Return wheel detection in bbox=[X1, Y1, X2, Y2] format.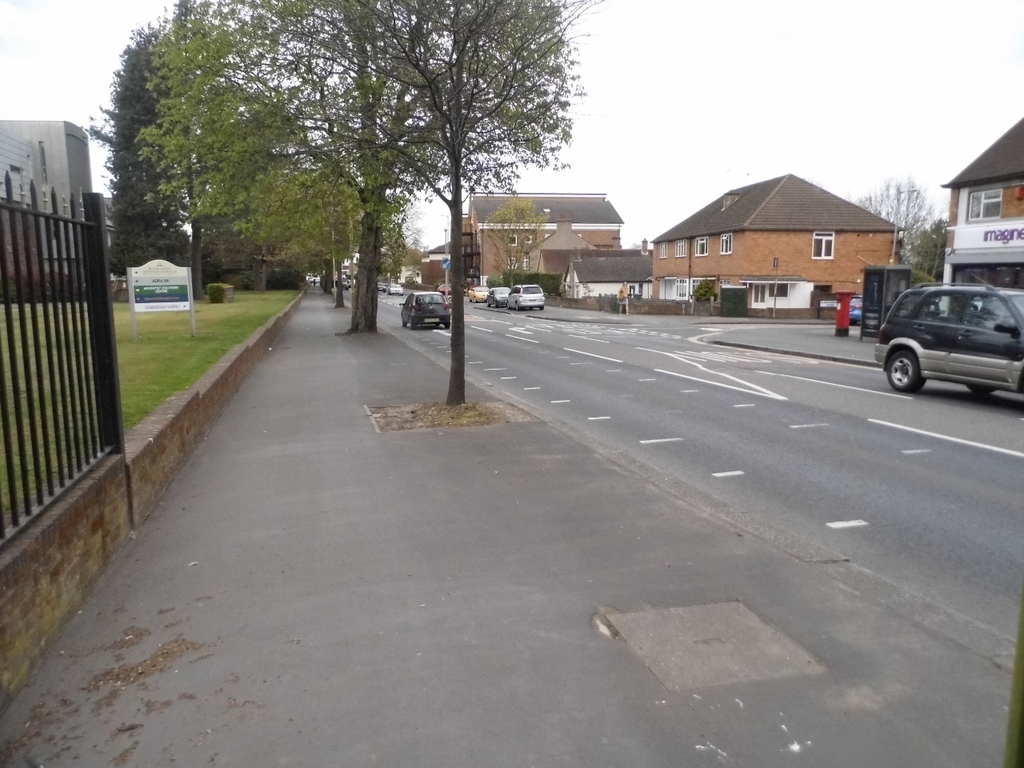
bbox=[494, 301, 497, 306].
